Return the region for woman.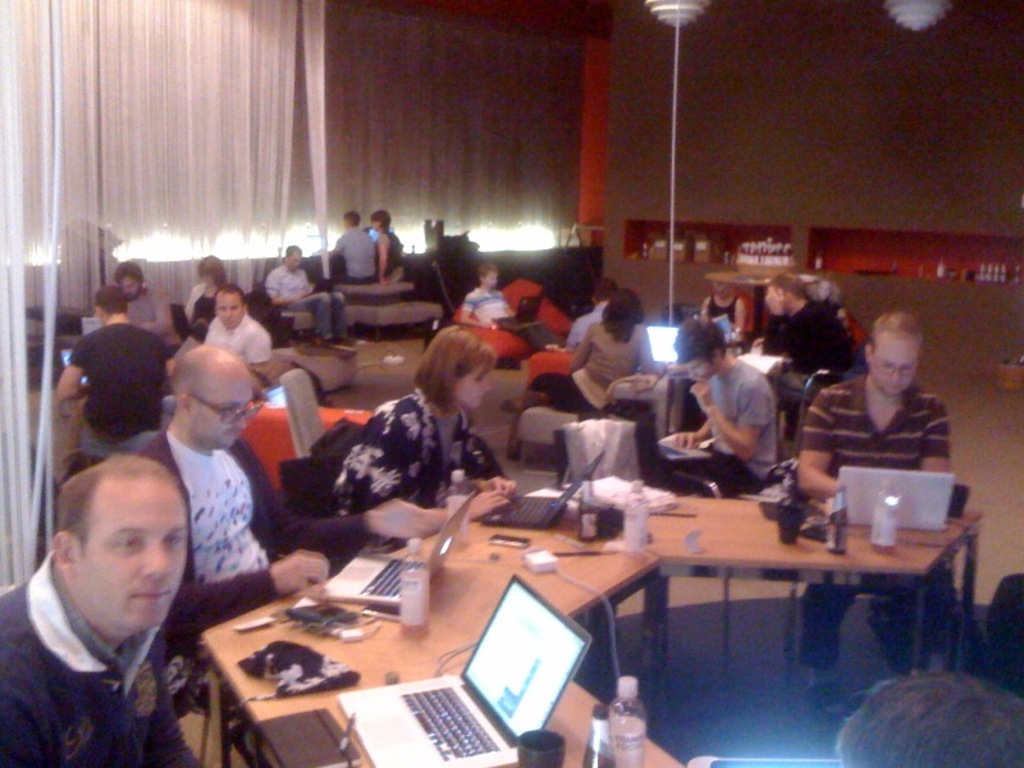
[698,280,750,339].
